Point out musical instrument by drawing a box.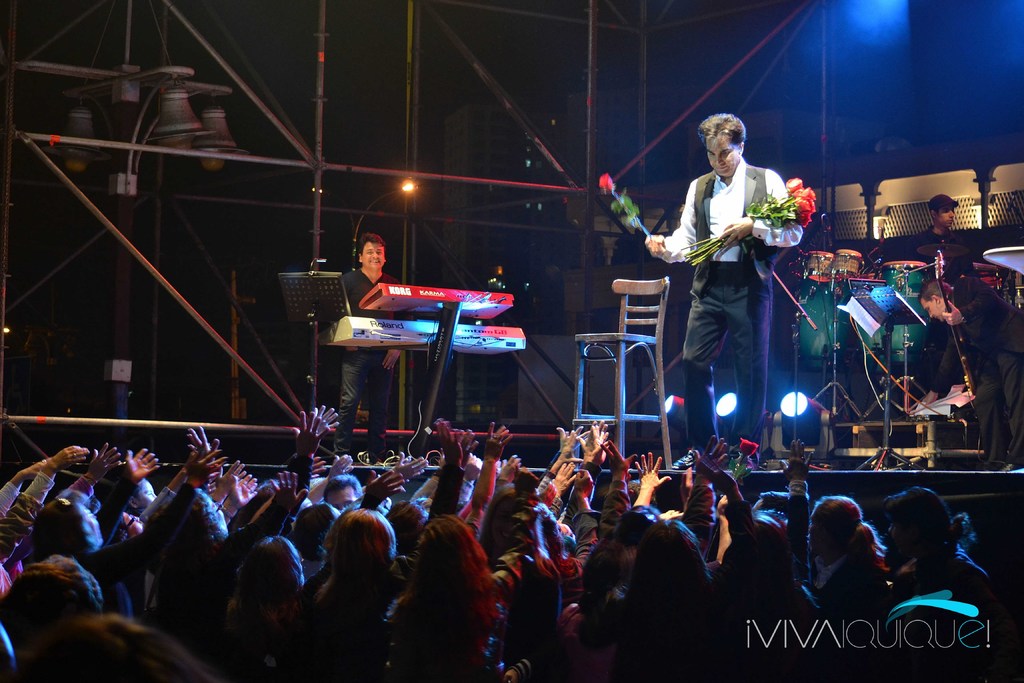
detection(880, 252, 934, 325).
